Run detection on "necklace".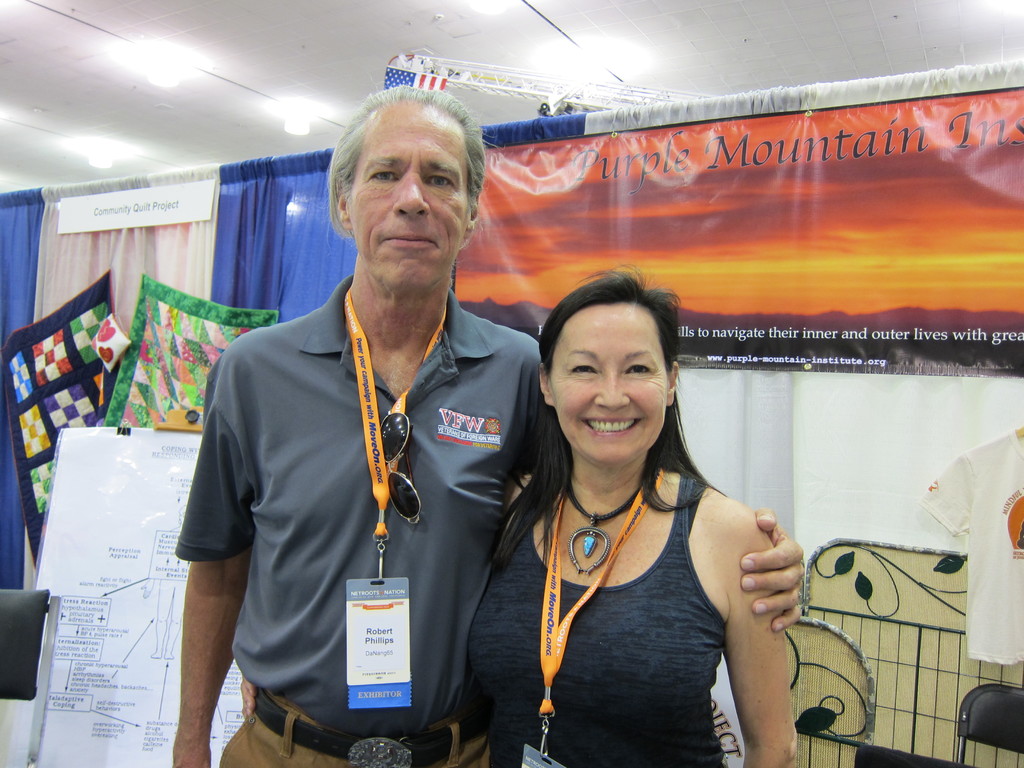
Result: detection(564, 475, 639, 578).
